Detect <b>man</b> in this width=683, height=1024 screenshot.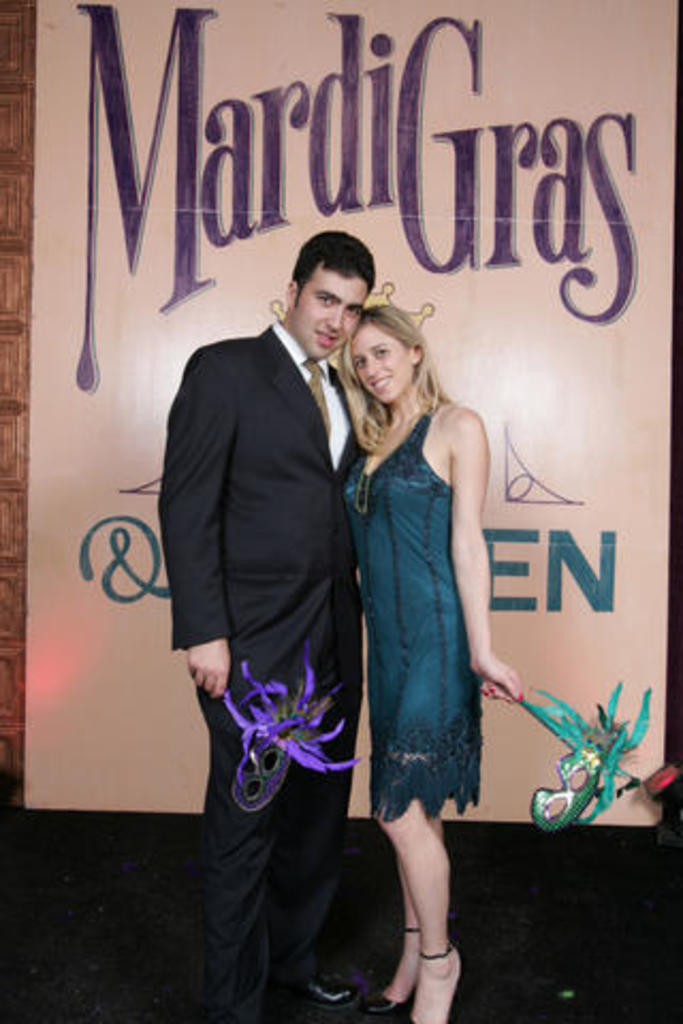
Detection: 145,230,391,1022.
